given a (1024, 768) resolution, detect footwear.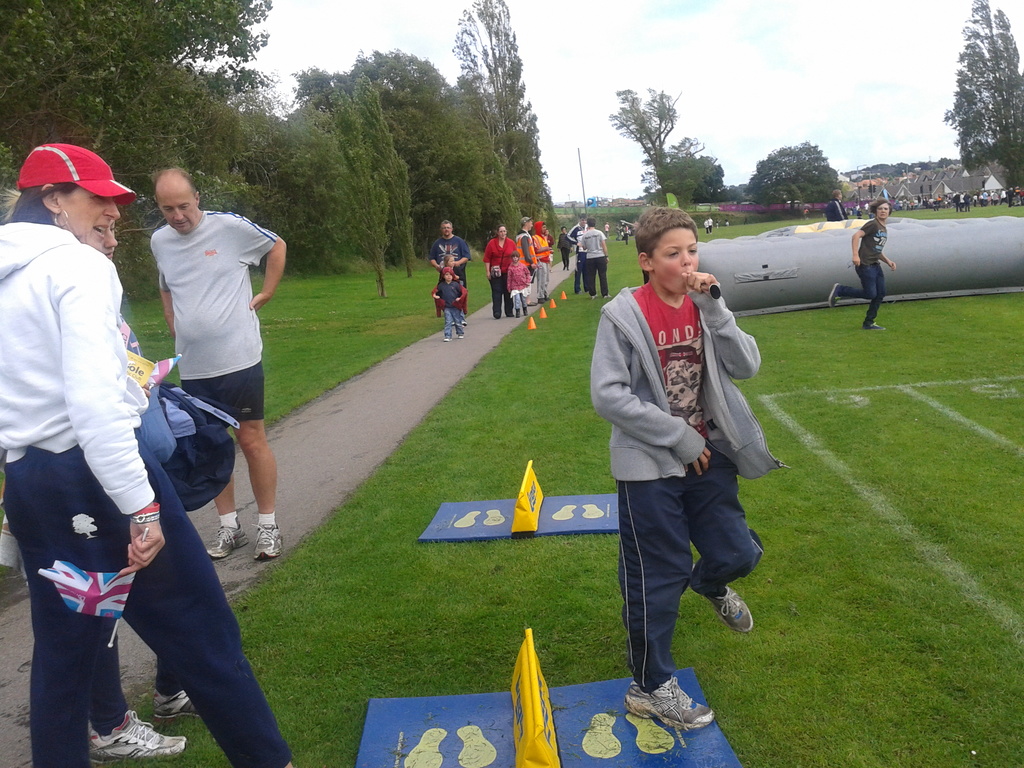
bbox(527, 301, 538, 308).
